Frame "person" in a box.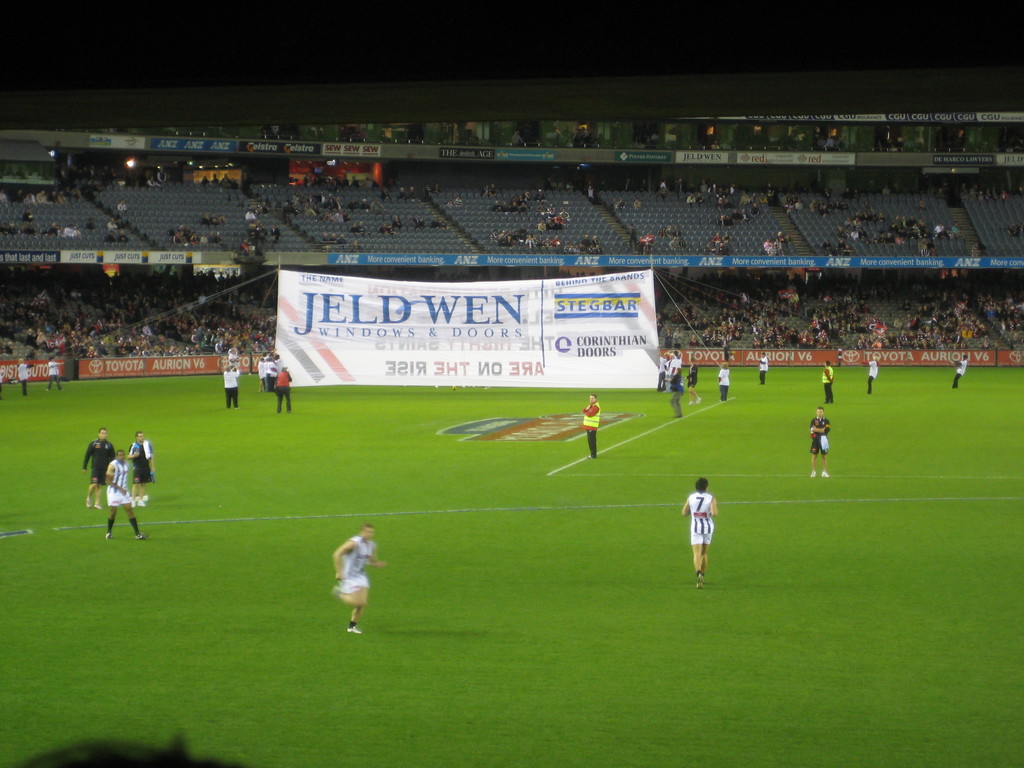
<bbox>757, 352, 781, 383</bbox>.
